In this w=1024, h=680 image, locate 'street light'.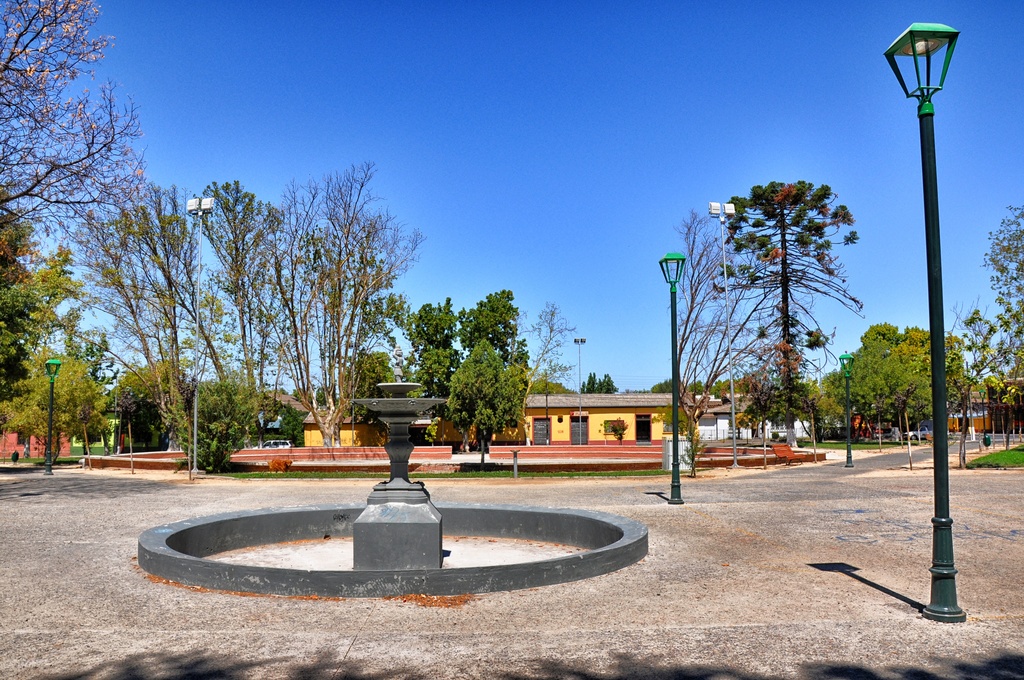
Bounding box: {"x1": 44, "y1": 357, "x2": 63, "y2": 476}.
